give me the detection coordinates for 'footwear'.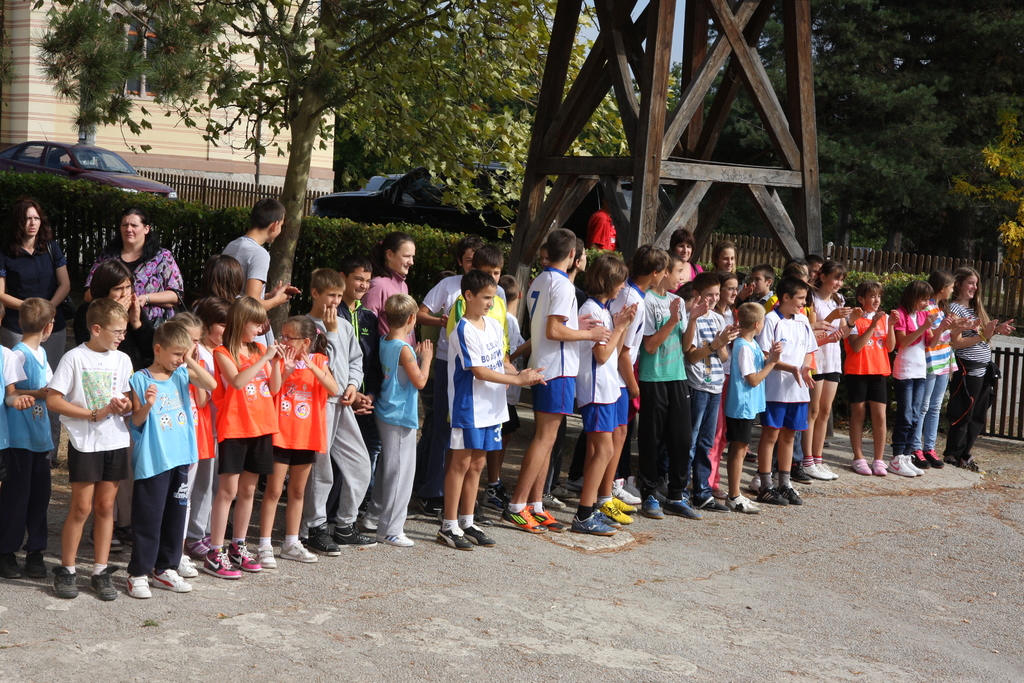
230/542/257/568.
